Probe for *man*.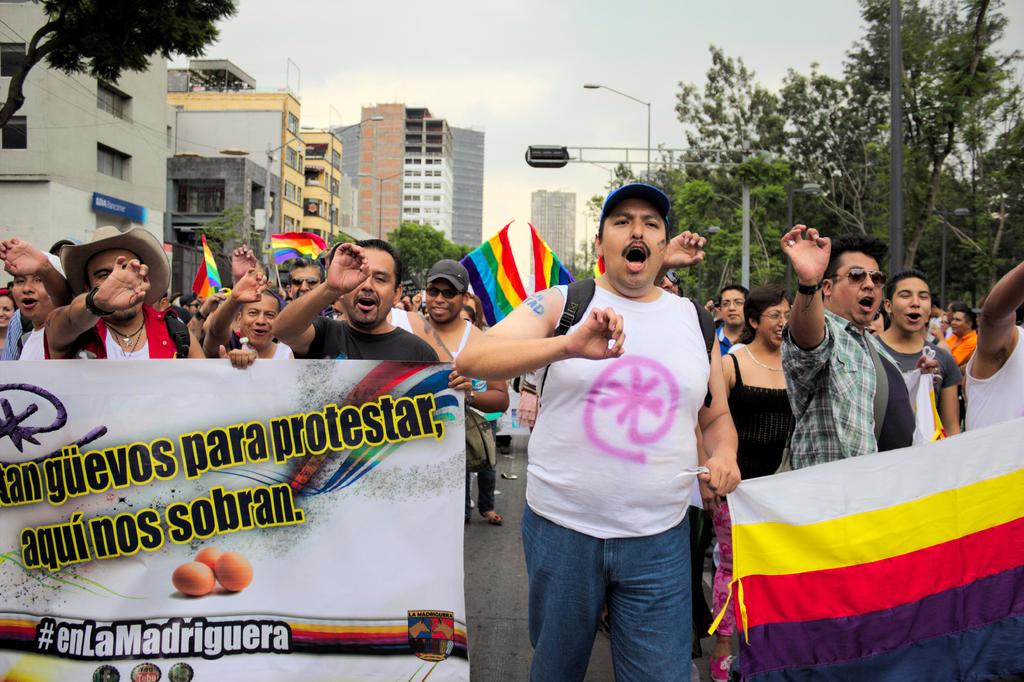
Probe result: [877, 269, 963, 445].
